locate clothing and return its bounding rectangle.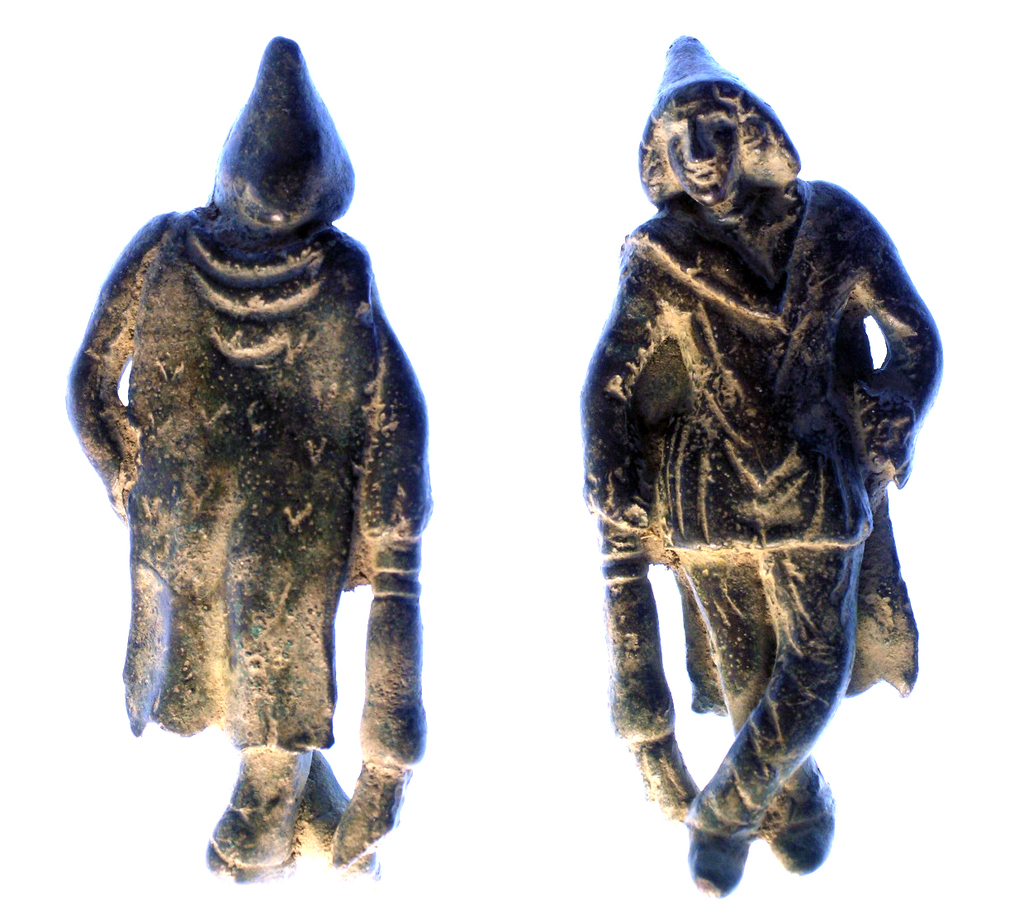
box=[582, 128, 925, 866].
